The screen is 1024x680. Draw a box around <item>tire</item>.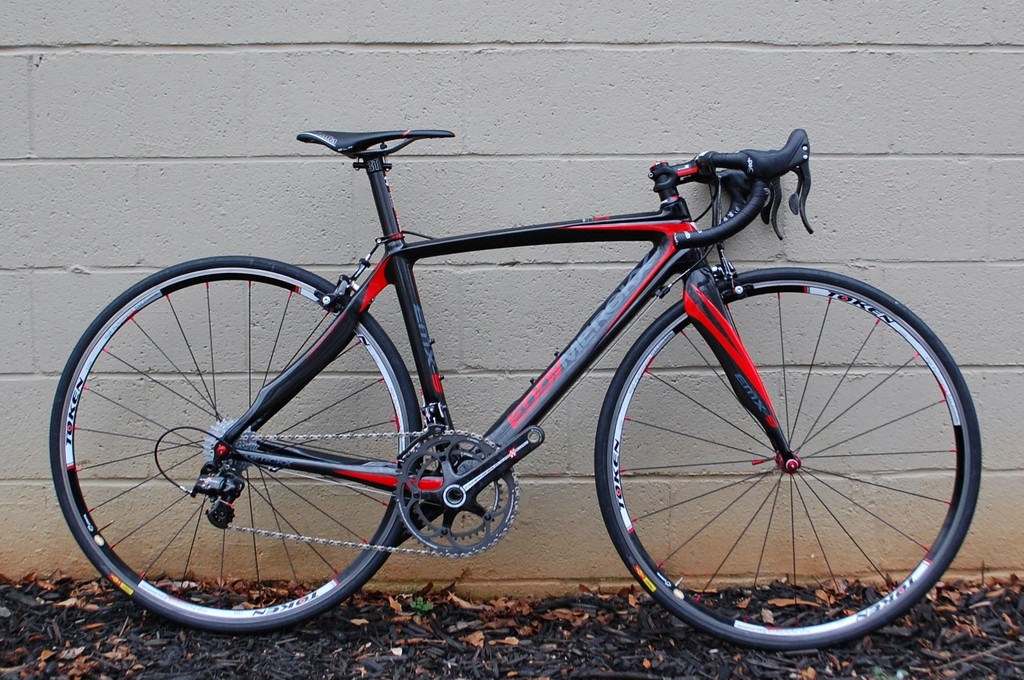
50:256:415:626.
